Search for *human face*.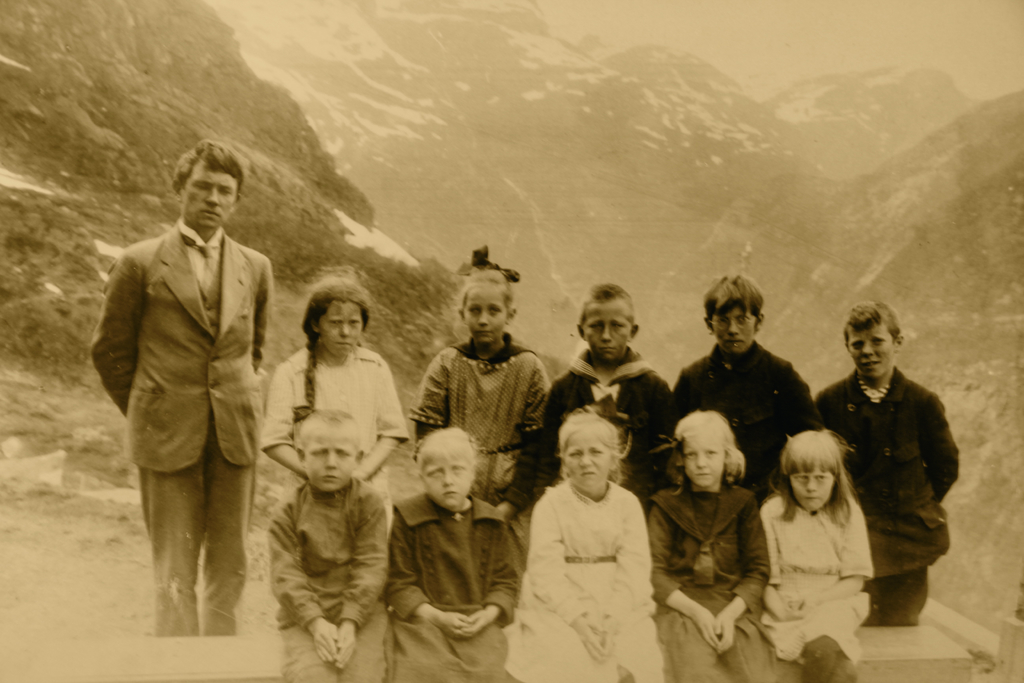
Found at l=306, t=436, r=360, b=494.
